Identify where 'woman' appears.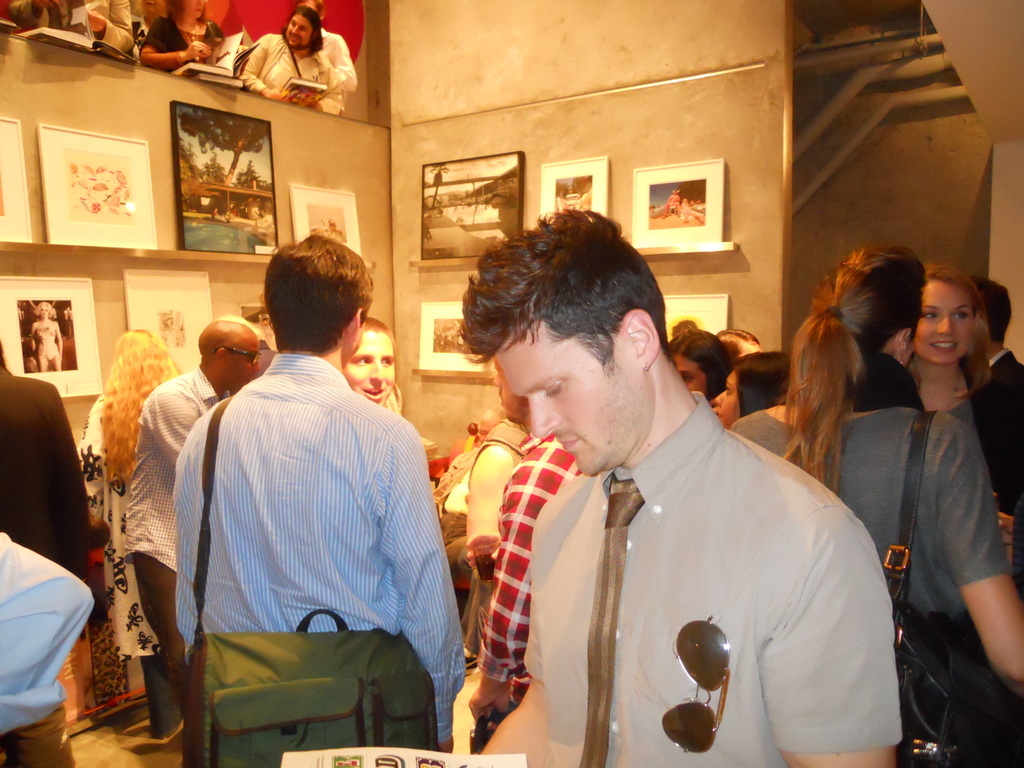
Appears at bbox(731, 250, 1023, 767).
